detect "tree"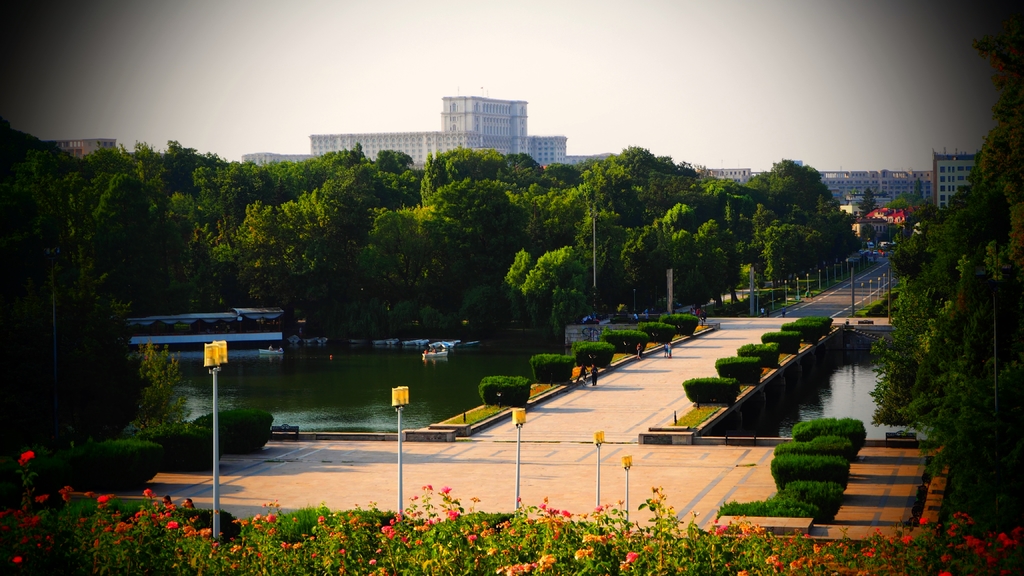
region(22, 171, 136, 456)
